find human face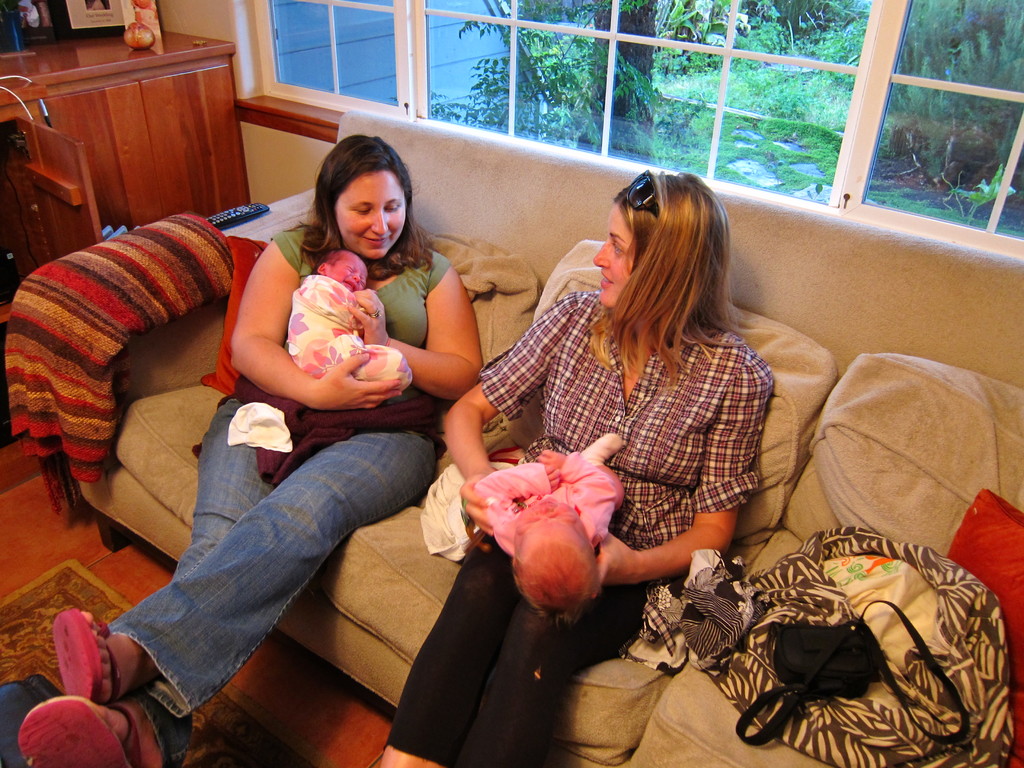
[326, 254, 366, 291]
